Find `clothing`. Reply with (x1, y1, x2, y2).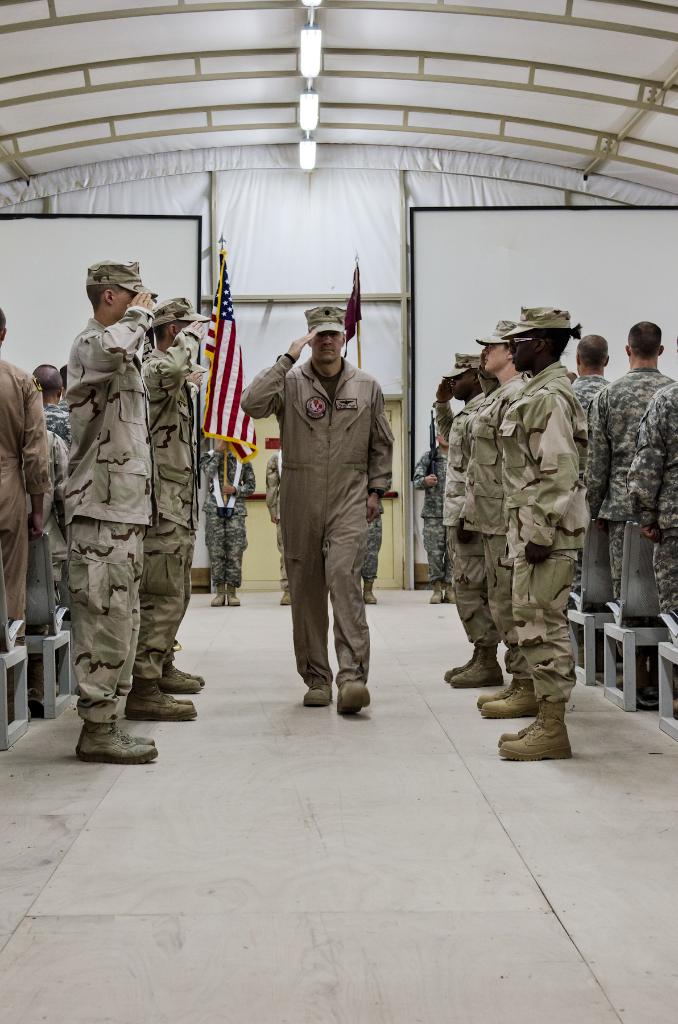
(53, 318, 151, 738).
